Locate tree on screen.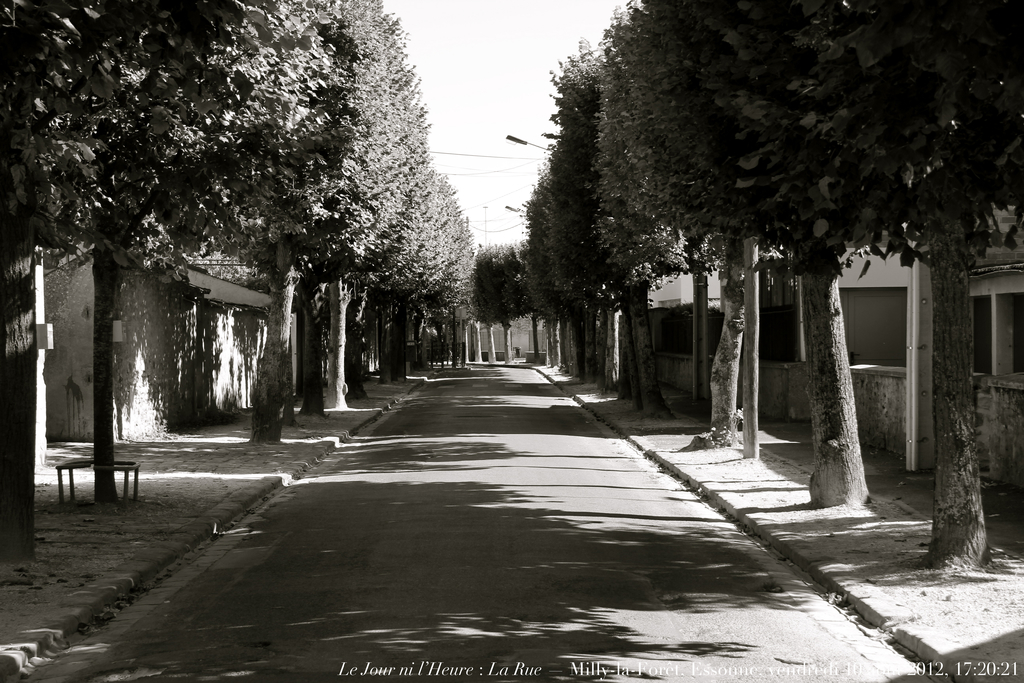
On screen at BBox(475, 237, 525, 359).
